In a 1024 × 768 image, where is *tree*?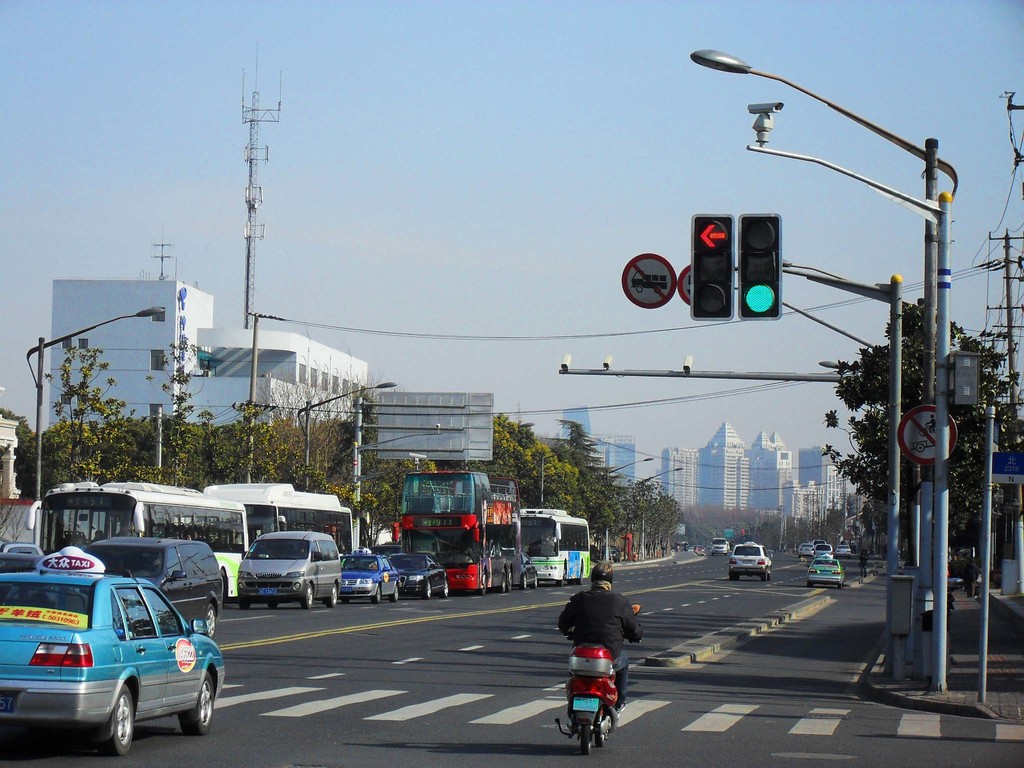
227/395/273/473.
